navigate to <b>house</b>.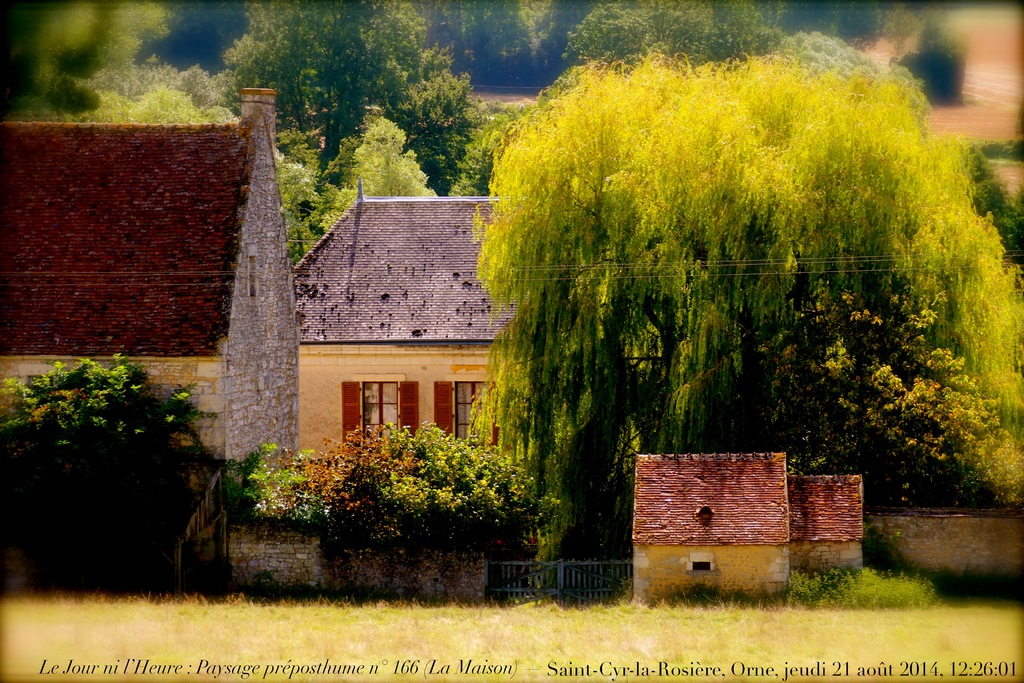
Navigation target: 627,452,791,613.
